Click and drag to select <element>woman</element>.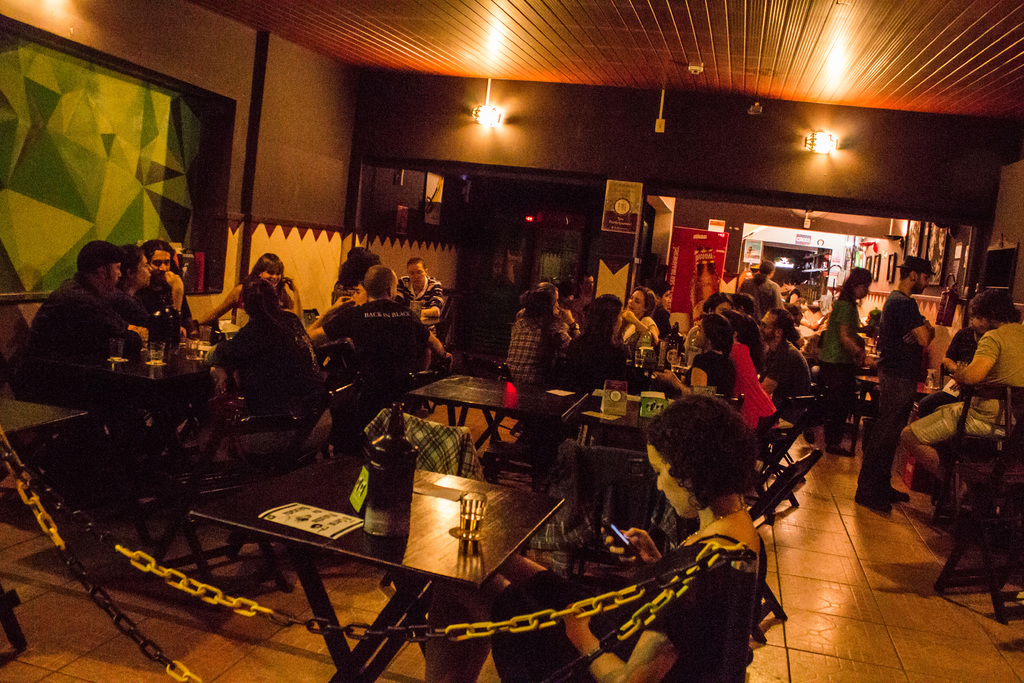
Selection: bbox=(820, 265, 863, 454).
